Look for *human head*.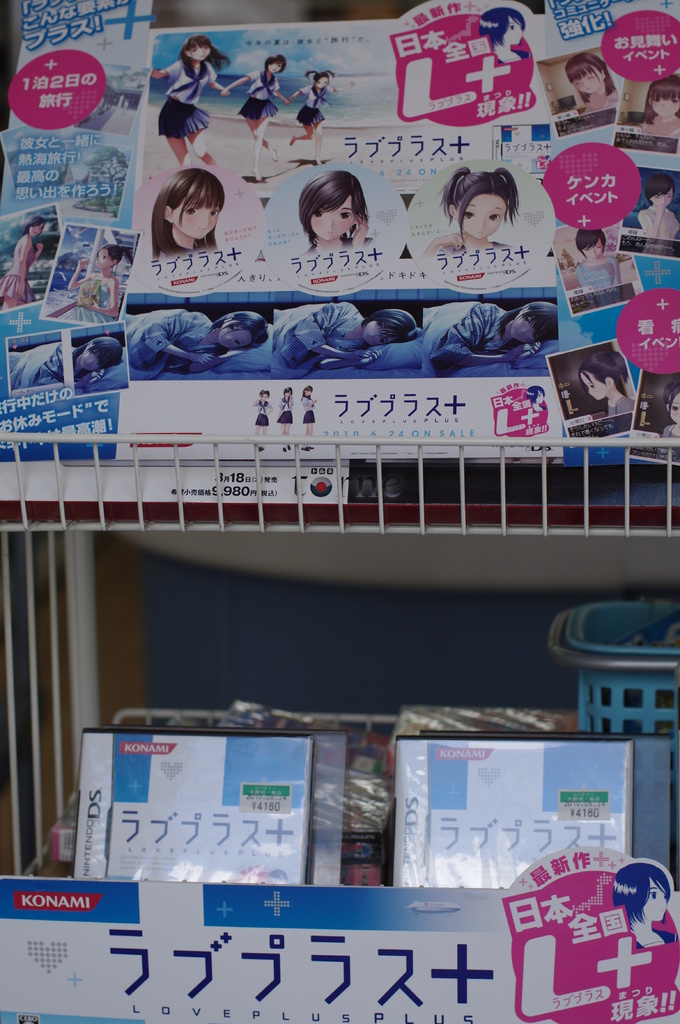
Found: 566:55:610:93.
